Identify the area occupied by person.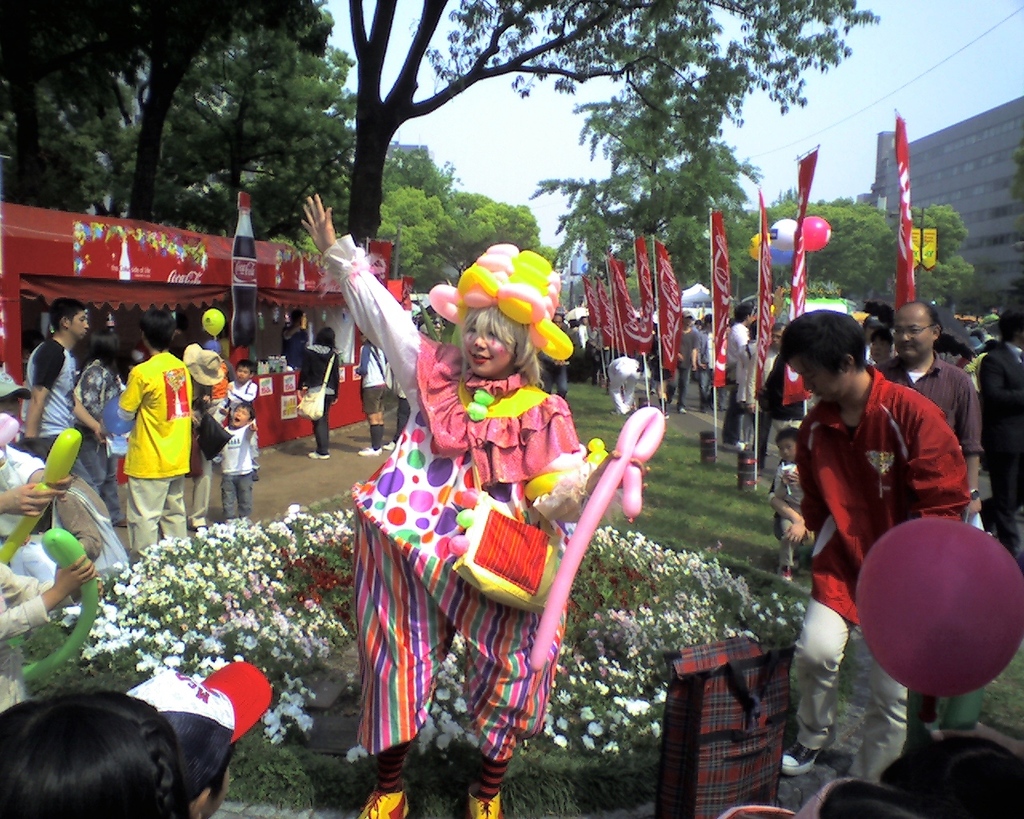
Area: box(871, 328, 894, 363).
